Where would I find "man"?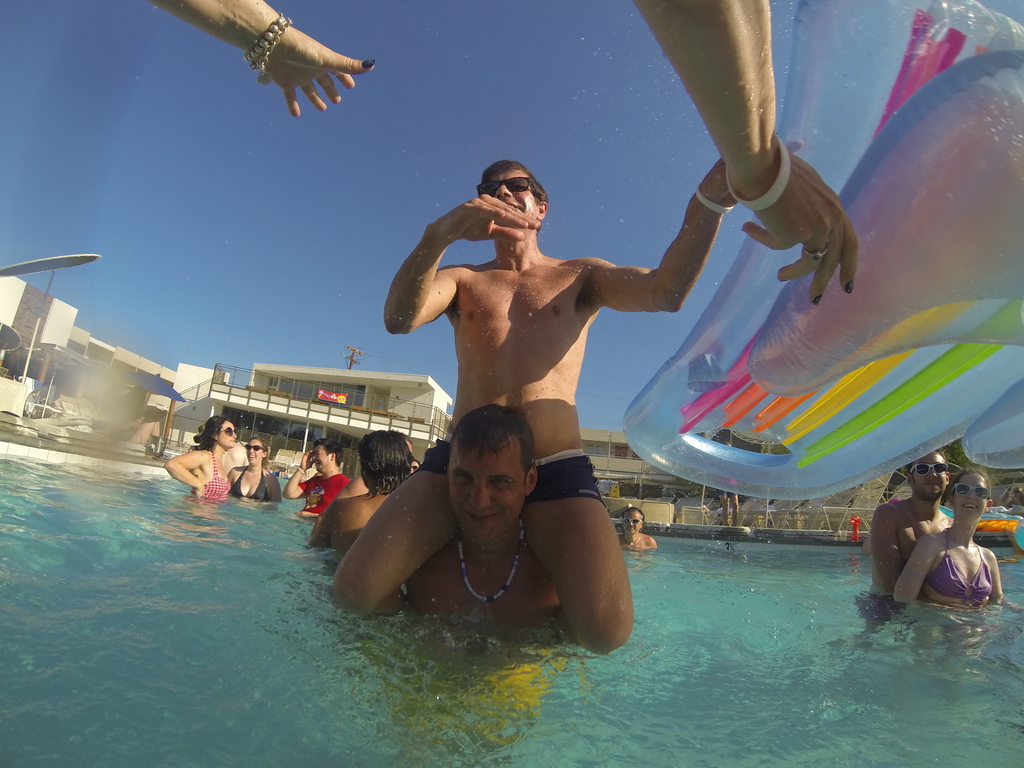
At bbox=(870, 443, 963, 595).
